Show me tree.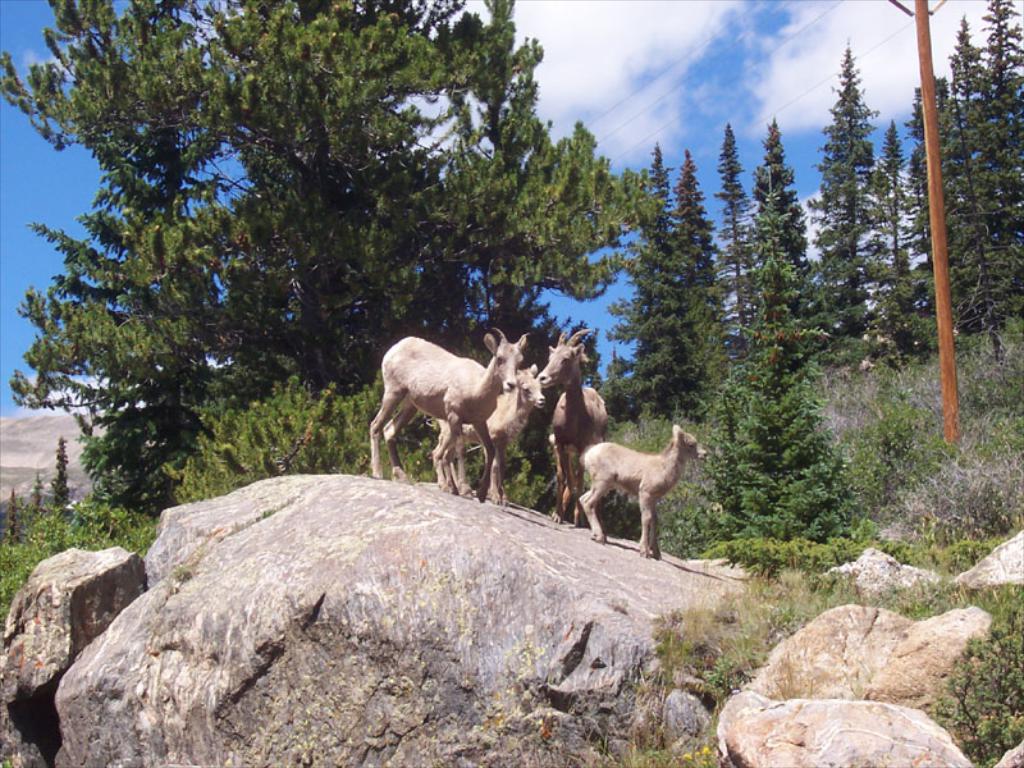
tree is here: [612,141,684,419].
